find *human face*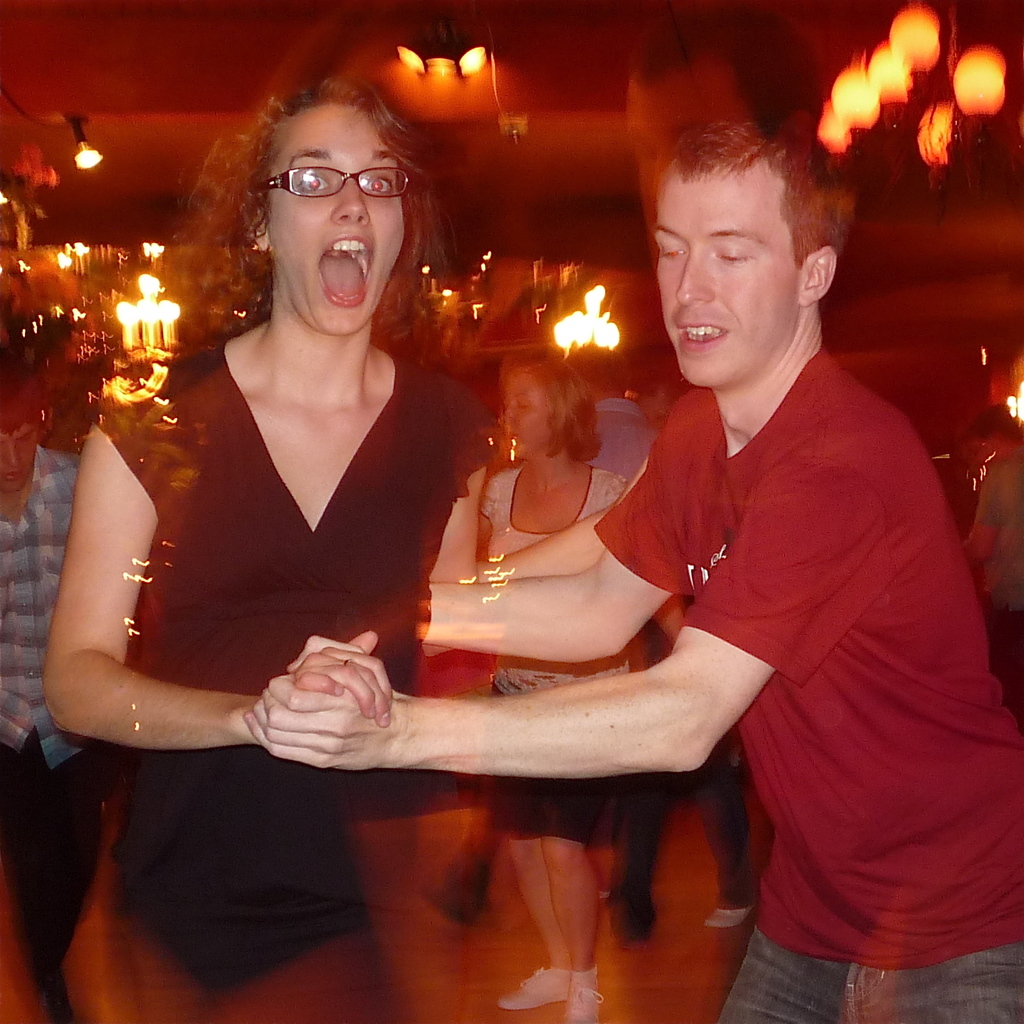
<region>268, 108, 402, 332</region>
